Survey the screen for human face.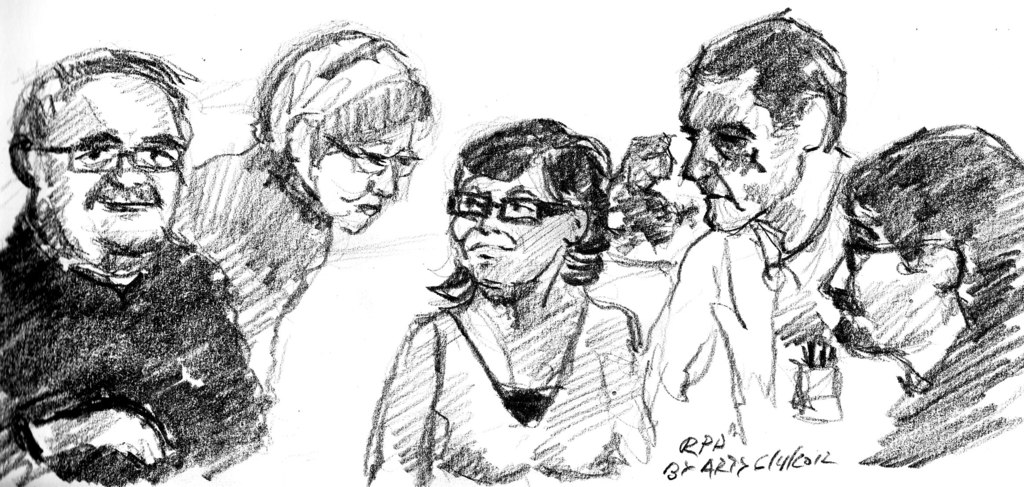
Survey found: [left=320, top=124, right=410, bottom=231].
